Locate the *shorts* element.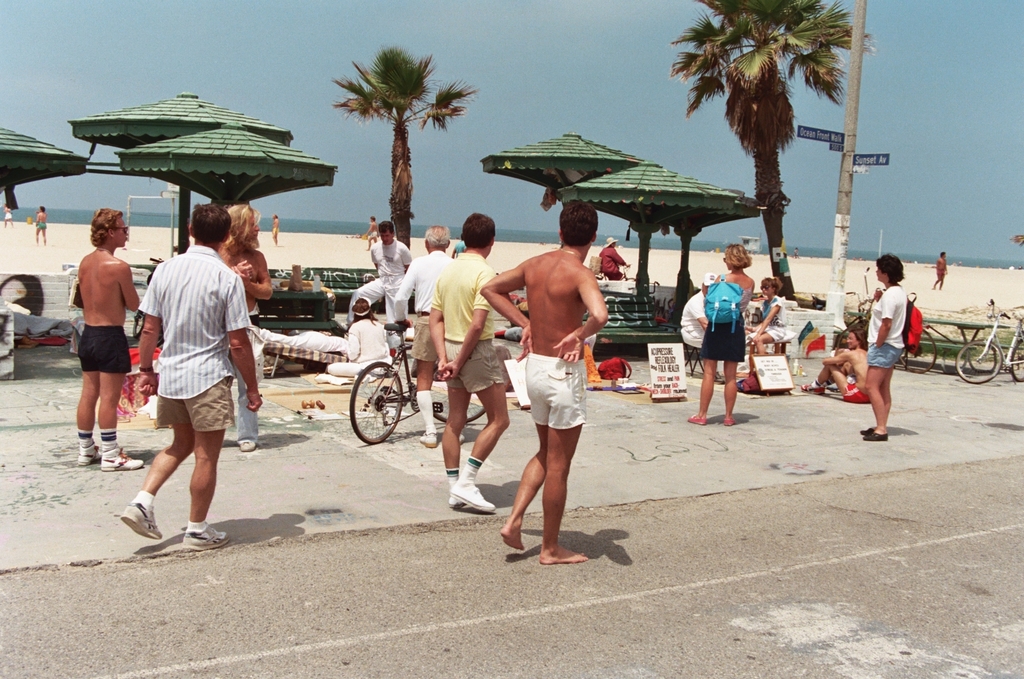
Element bbox: l=413, t=309, r=440, b=365.
